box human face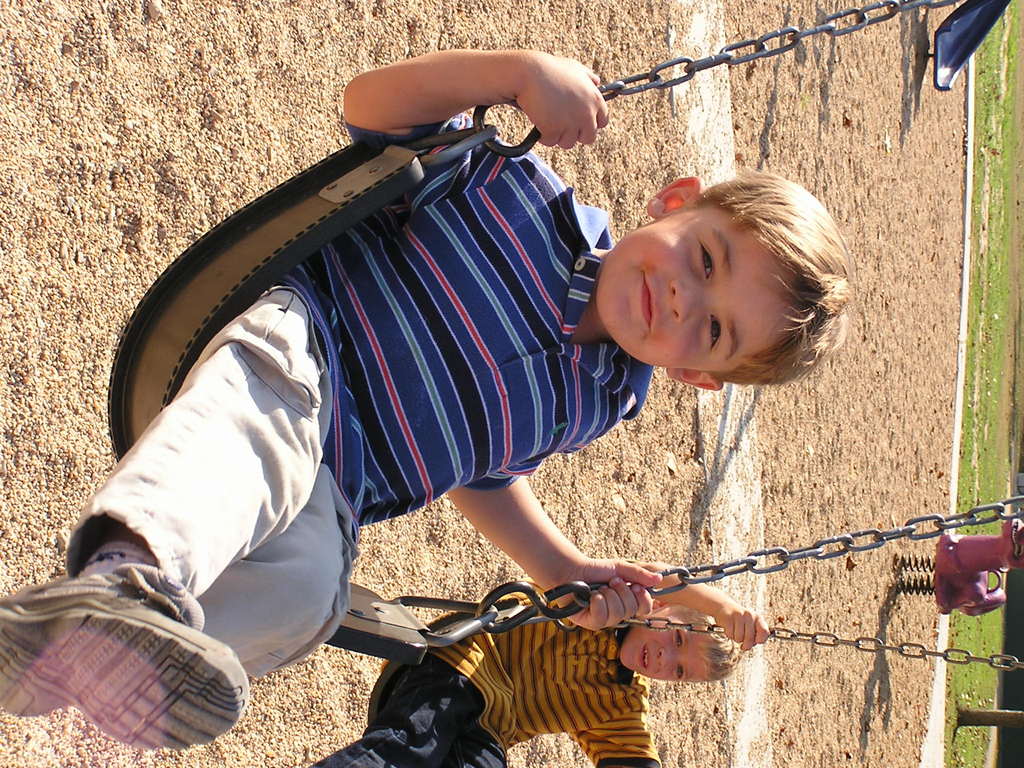
locate(593, 202, 798, 373)
